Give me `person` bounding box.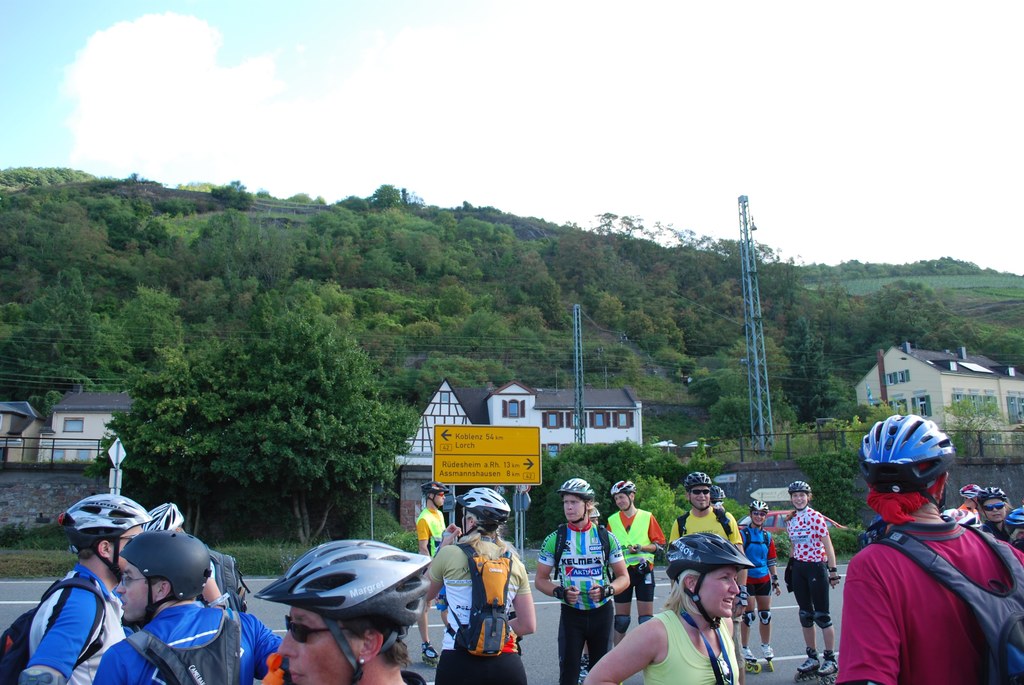
<box>588,531,760,684</box>.
